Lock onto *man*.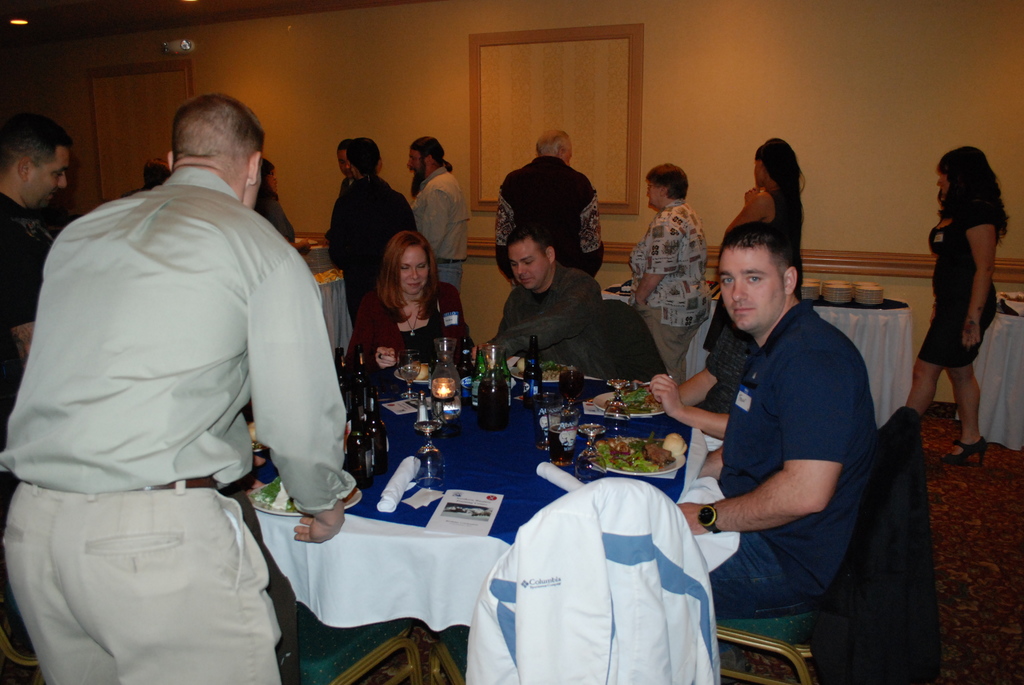
Locked: [324, 141, 420, 346].
